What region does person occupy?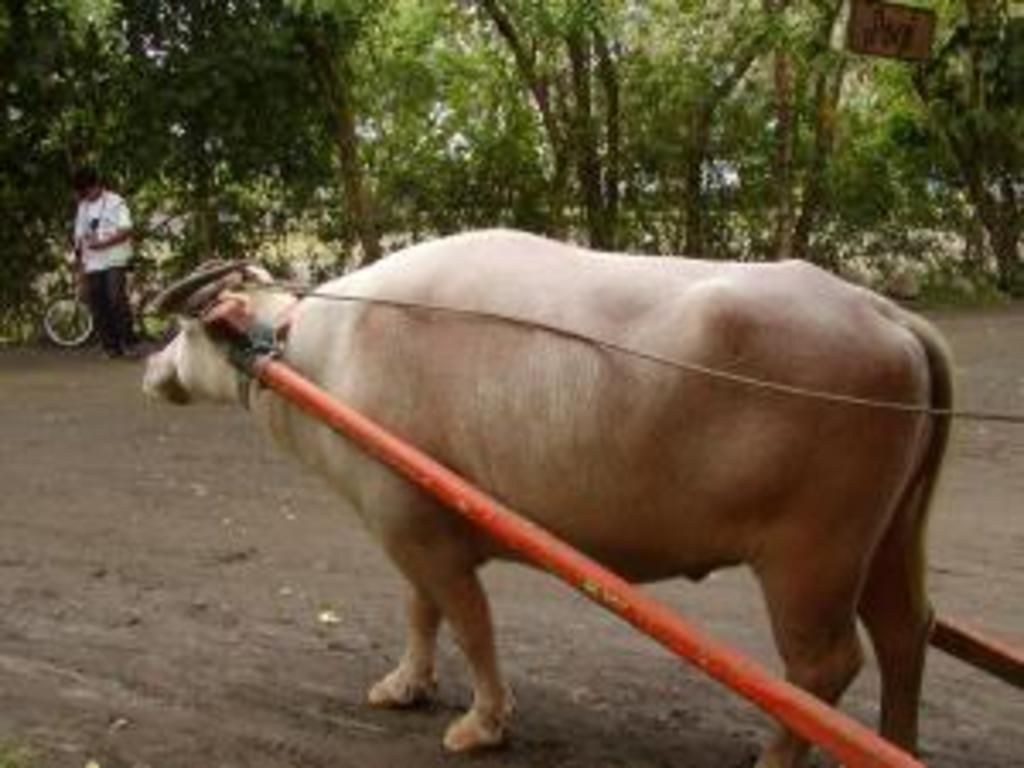
[left=61, top=157, right=137, bottom=365].
